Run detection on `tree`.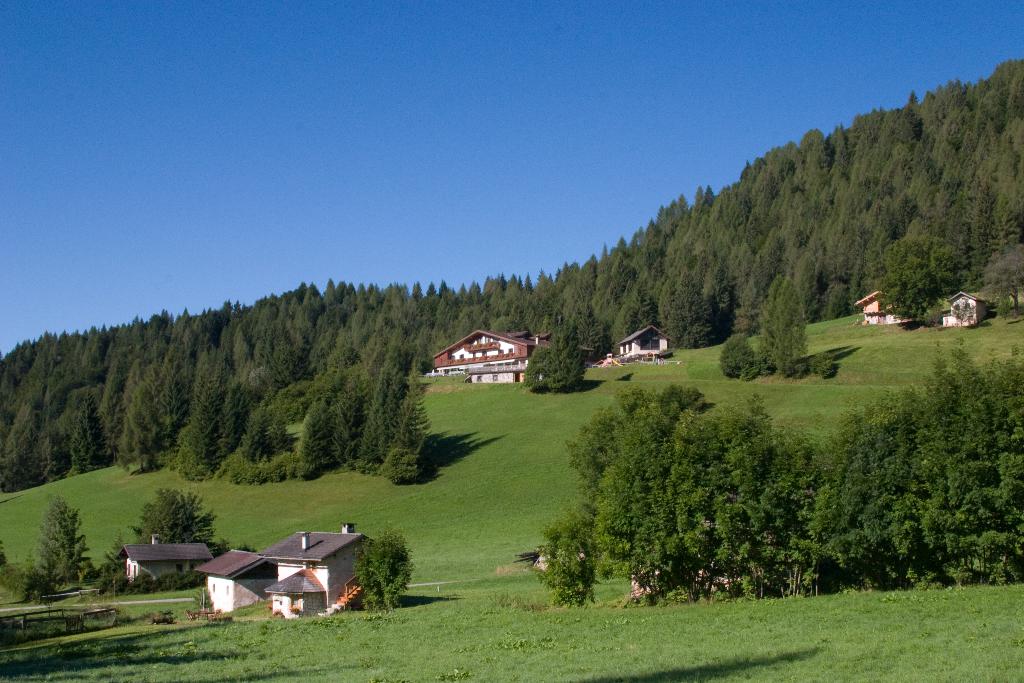
Result: bbox=[778, 275, 807, 380].
